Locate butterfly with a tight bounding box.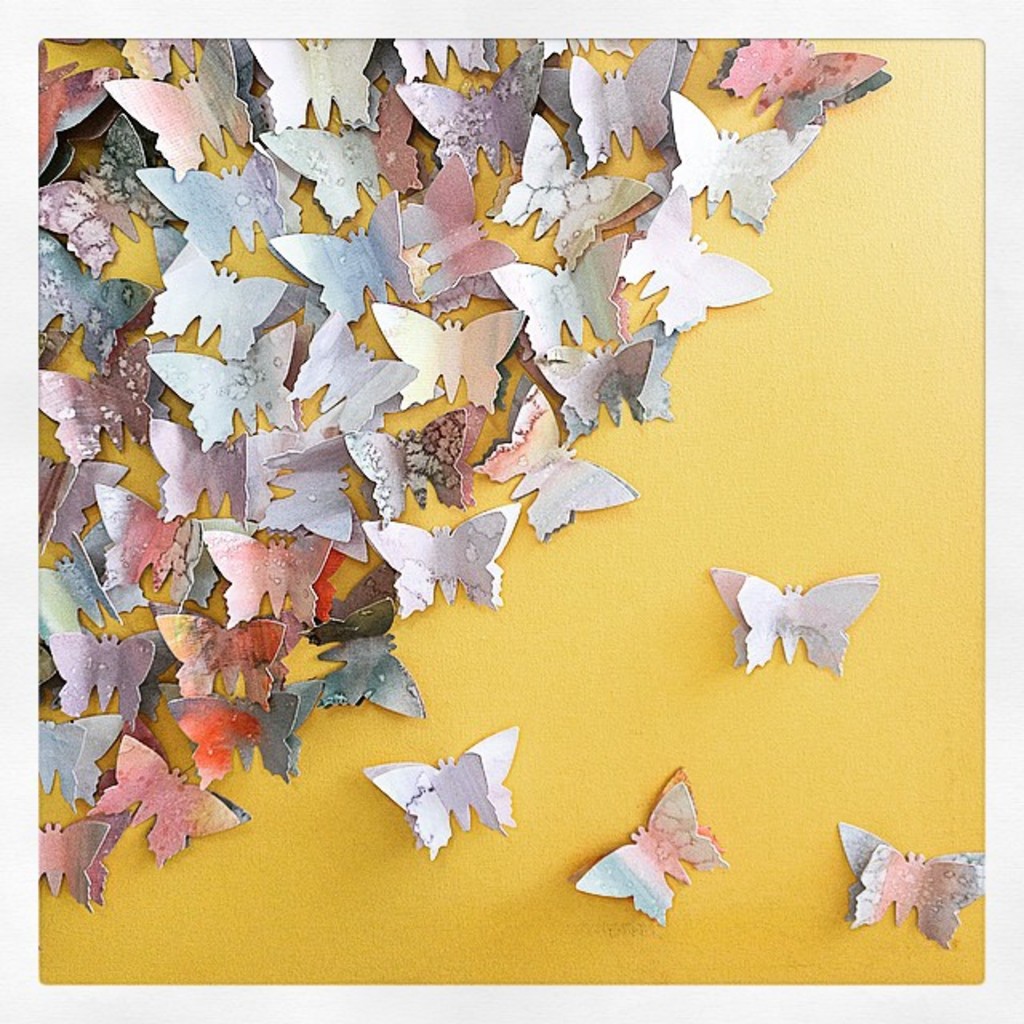
397:30:490:86.
